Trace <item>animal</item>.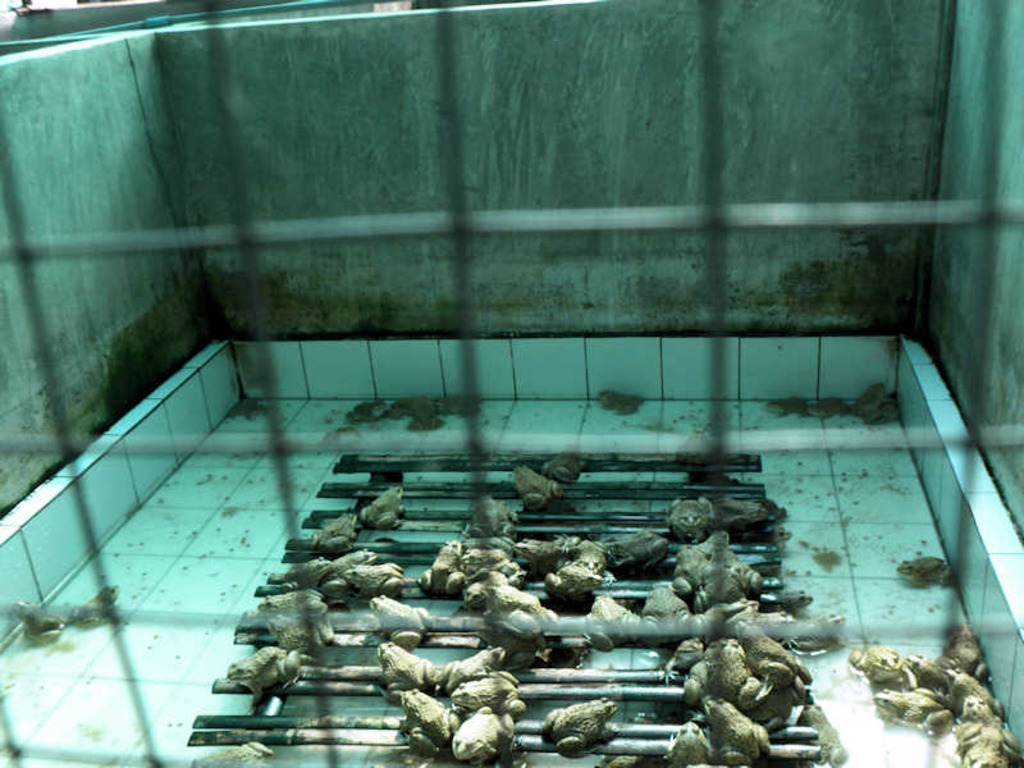
Traced to (594,389,649,419).
